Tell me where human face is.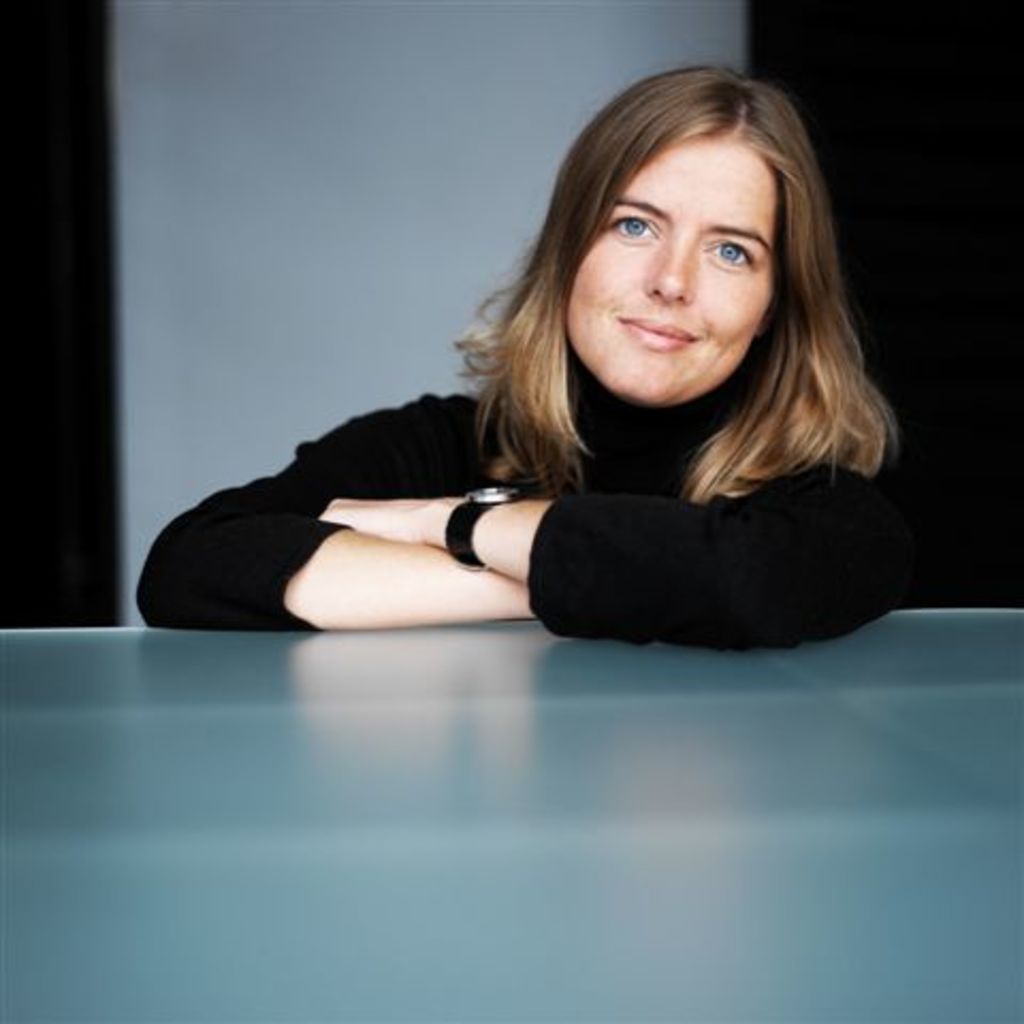
human face is at Rect(570, 132, 783, 412).
